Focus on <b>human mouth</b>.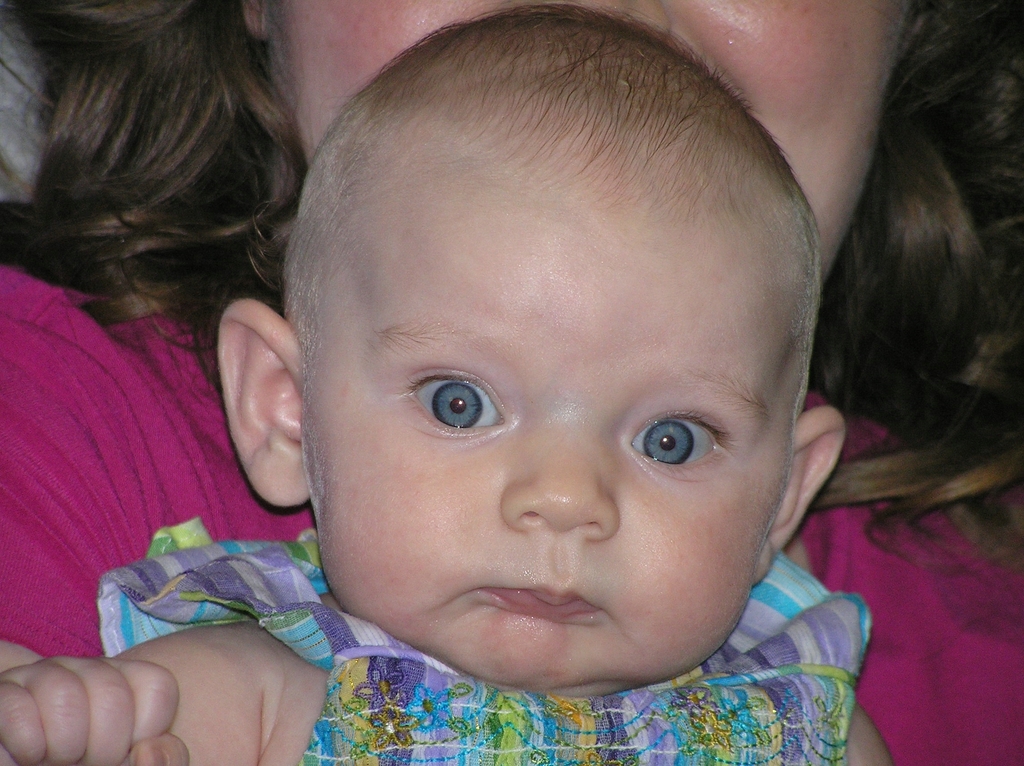
Focused at <region>479, 578, 607, 619</region>.
